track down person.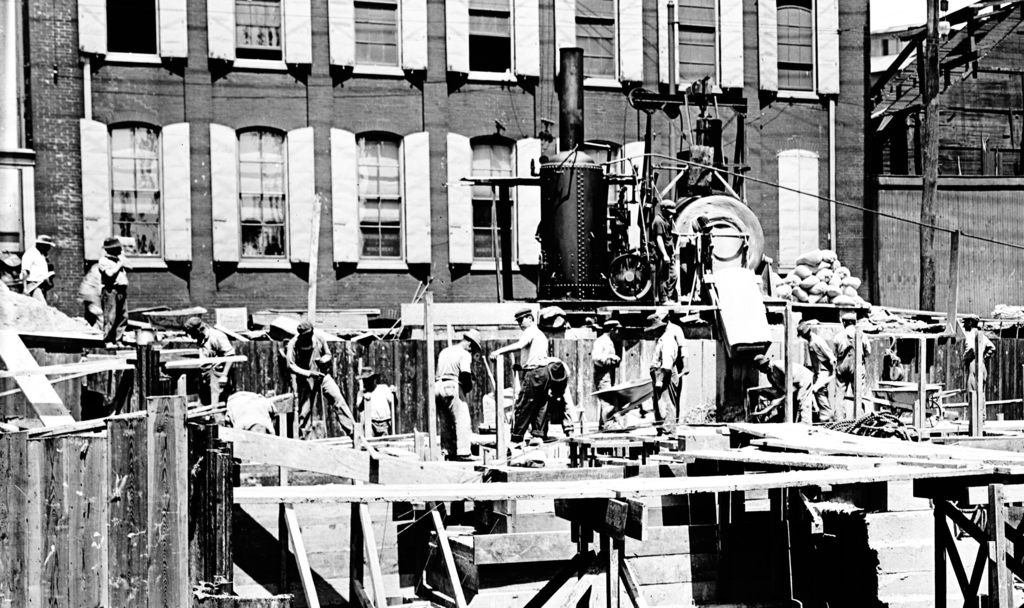
Tracked to [659,309,691,426].
